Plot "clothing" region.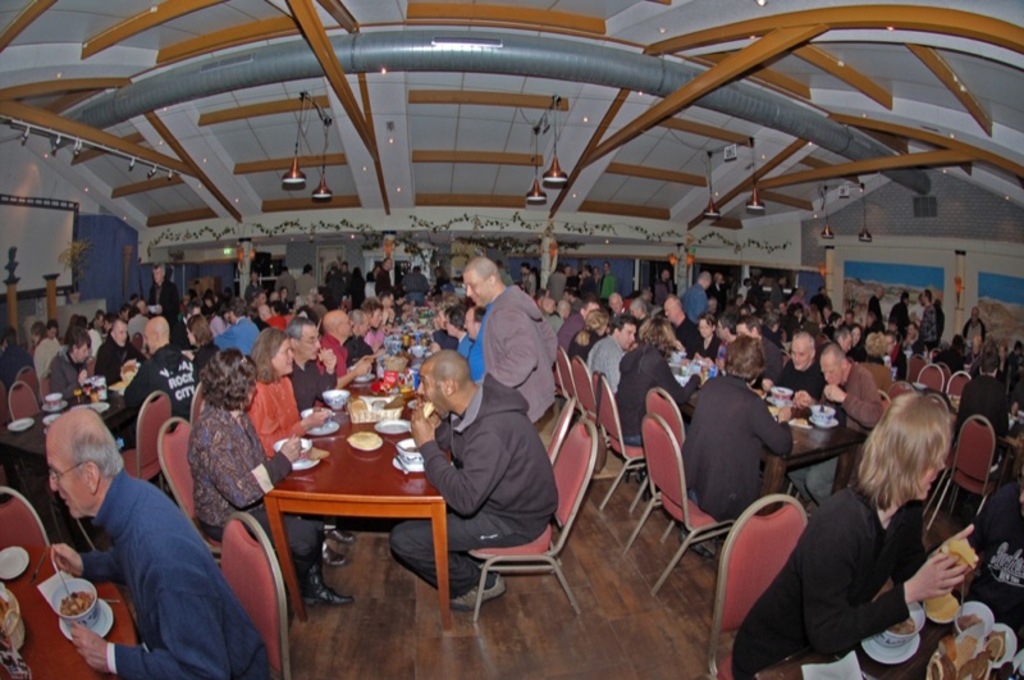
Plotted at (581, 275, 598, 295).
